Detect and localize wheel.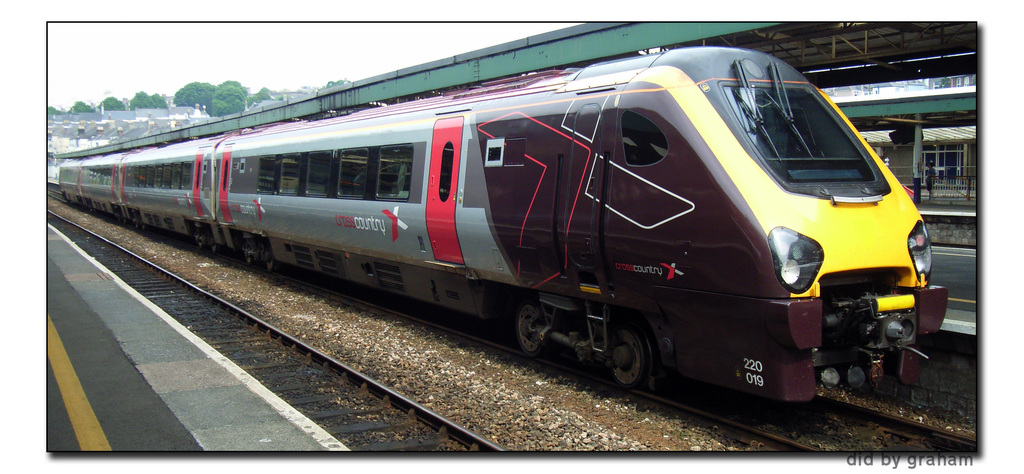
Localized at 513, 296, 550, 356.
